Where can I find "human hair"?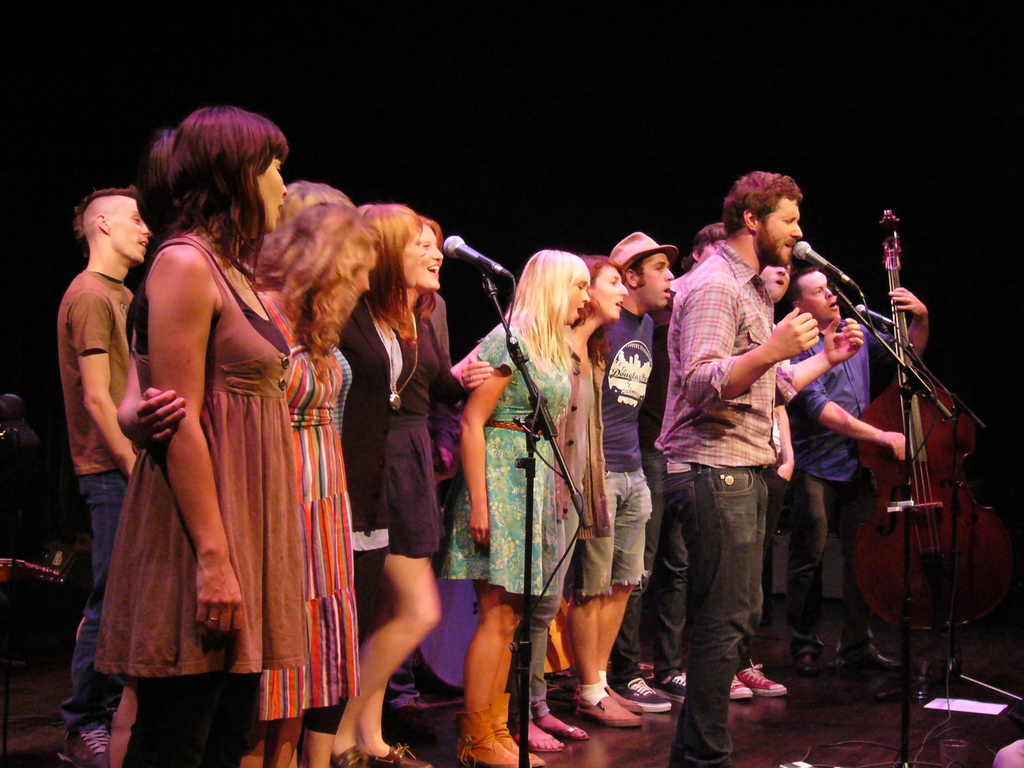
You can find it at select_region(276, 180, 358, 227).
